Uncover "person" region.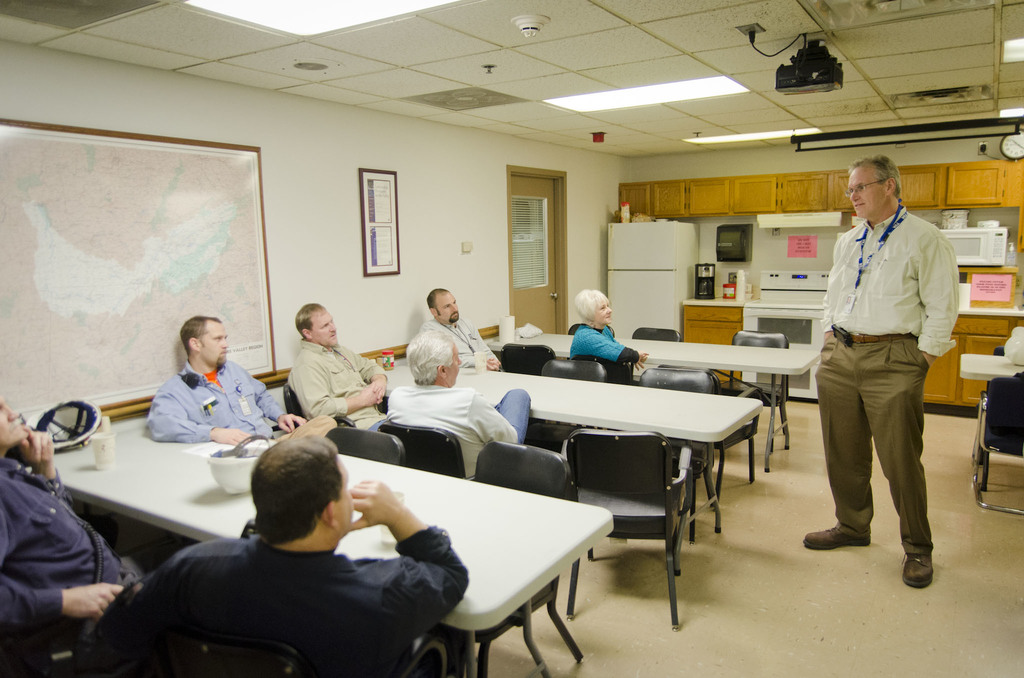
Uncovered: <region>387, 328, 530, 481</region>.
